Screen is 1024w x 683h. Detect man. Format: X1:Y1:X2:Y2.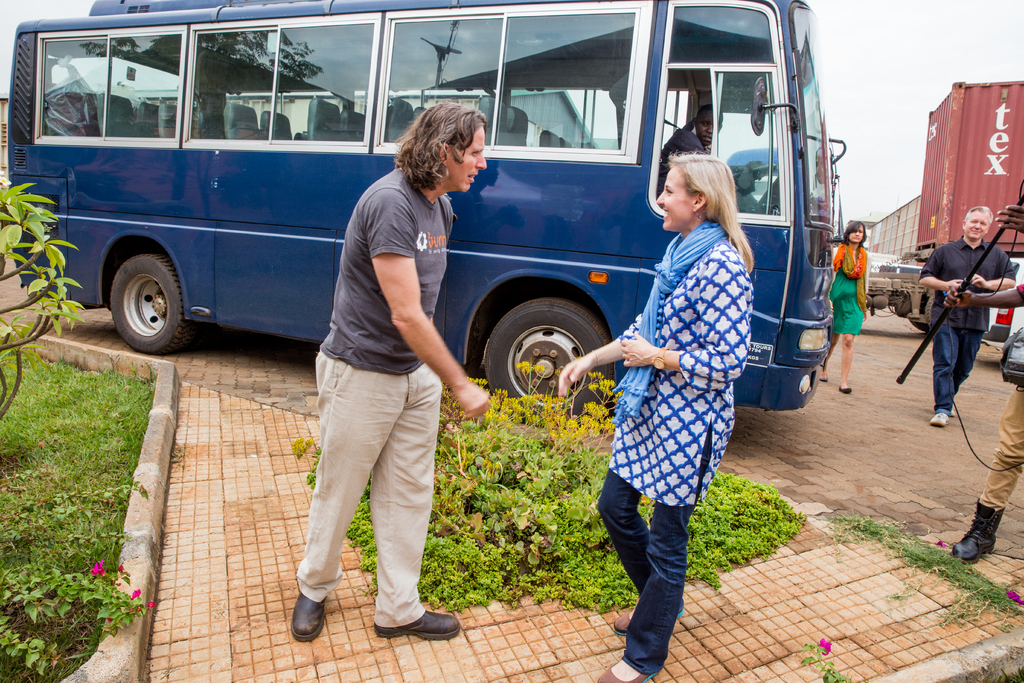
283:89:483:649.
